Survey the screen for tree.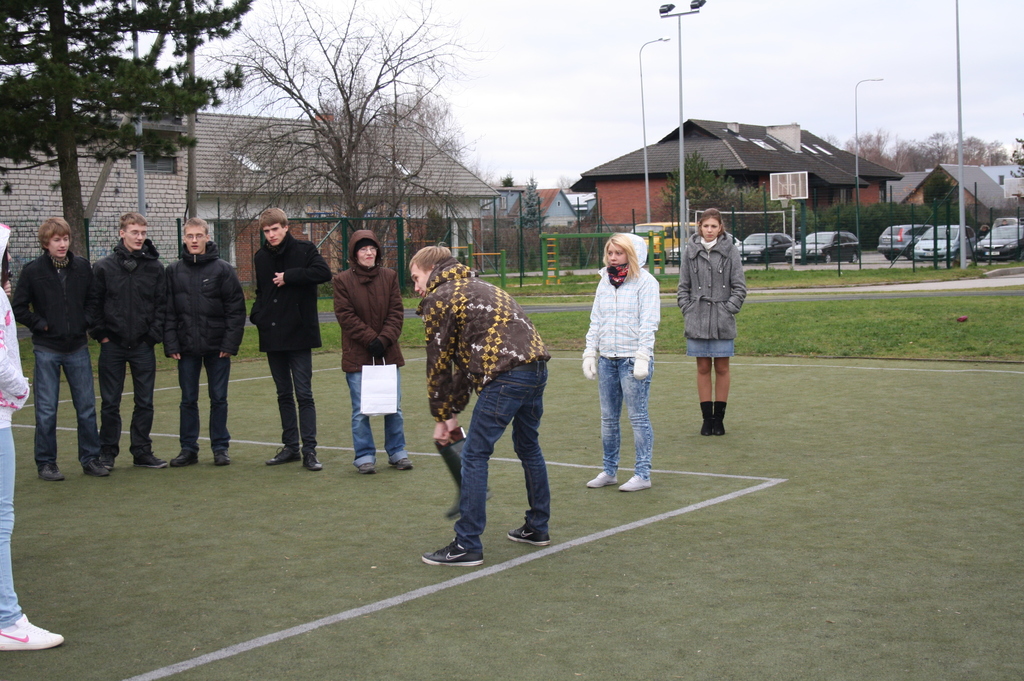
Survey found: 0/0/249/263.
